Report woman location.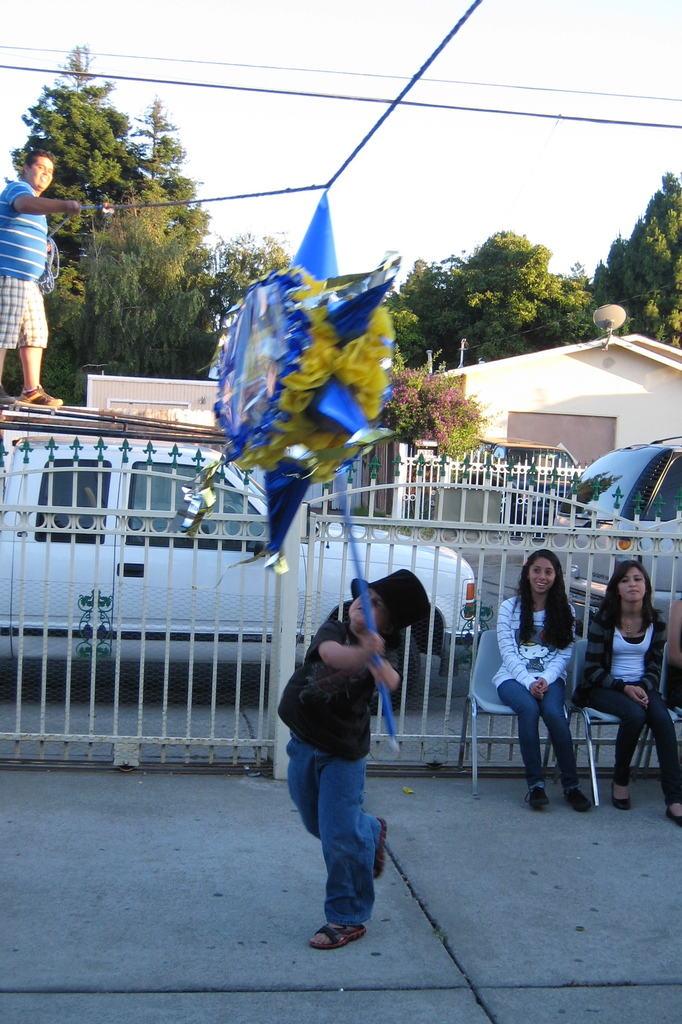
Report: x1=571, y1=548, x2=681, y2=815.
